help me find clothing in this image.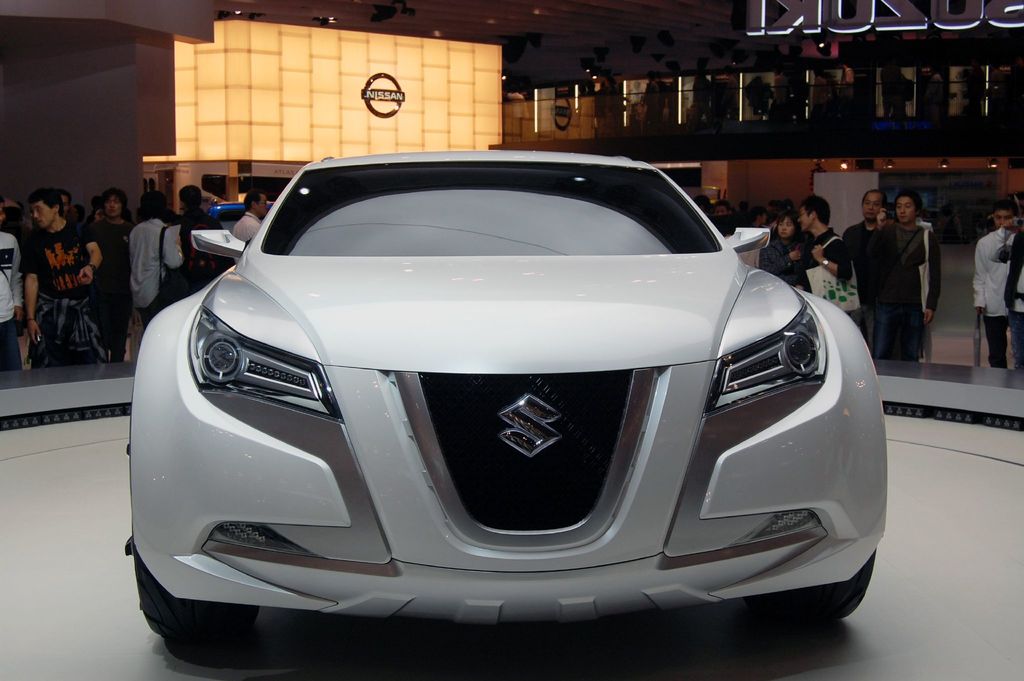
Found it: left=812, top=226, right=852, bottom=334.
